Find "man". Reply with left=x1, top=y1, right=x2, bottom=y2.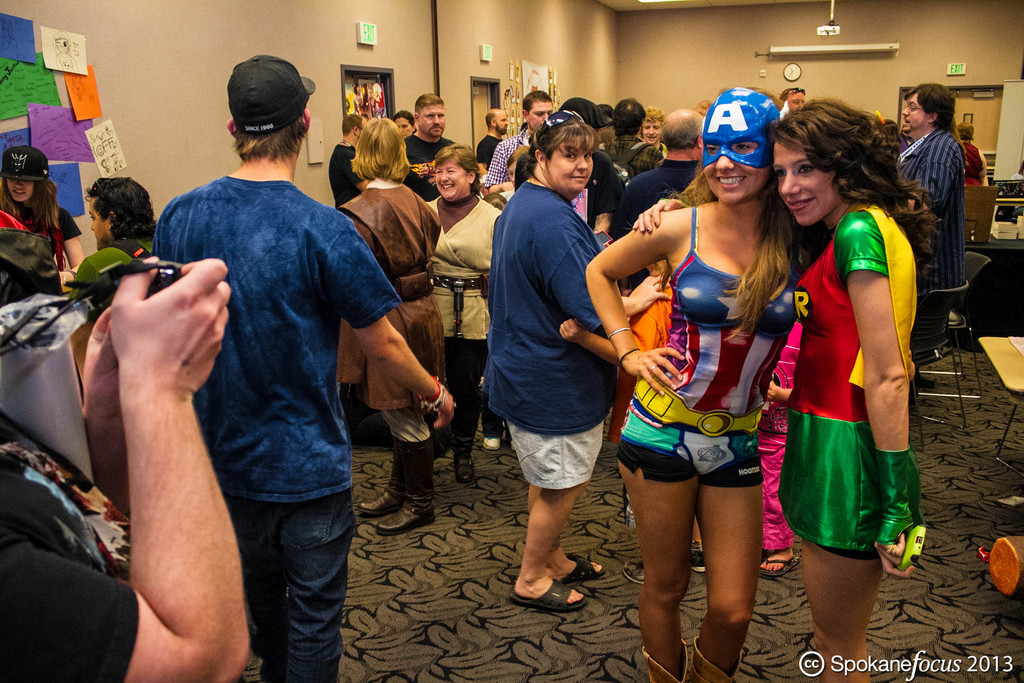
left=325, top=110, right=381, bottom=210.
